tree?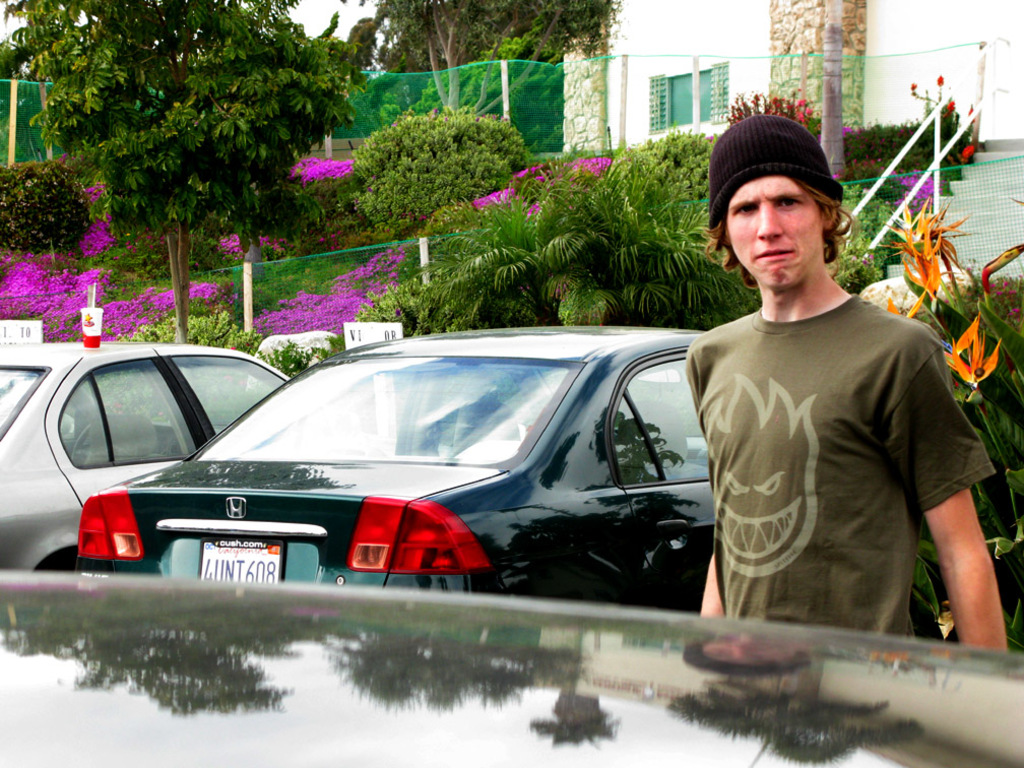
x1=0, y1=0, x2=355, y2=349
